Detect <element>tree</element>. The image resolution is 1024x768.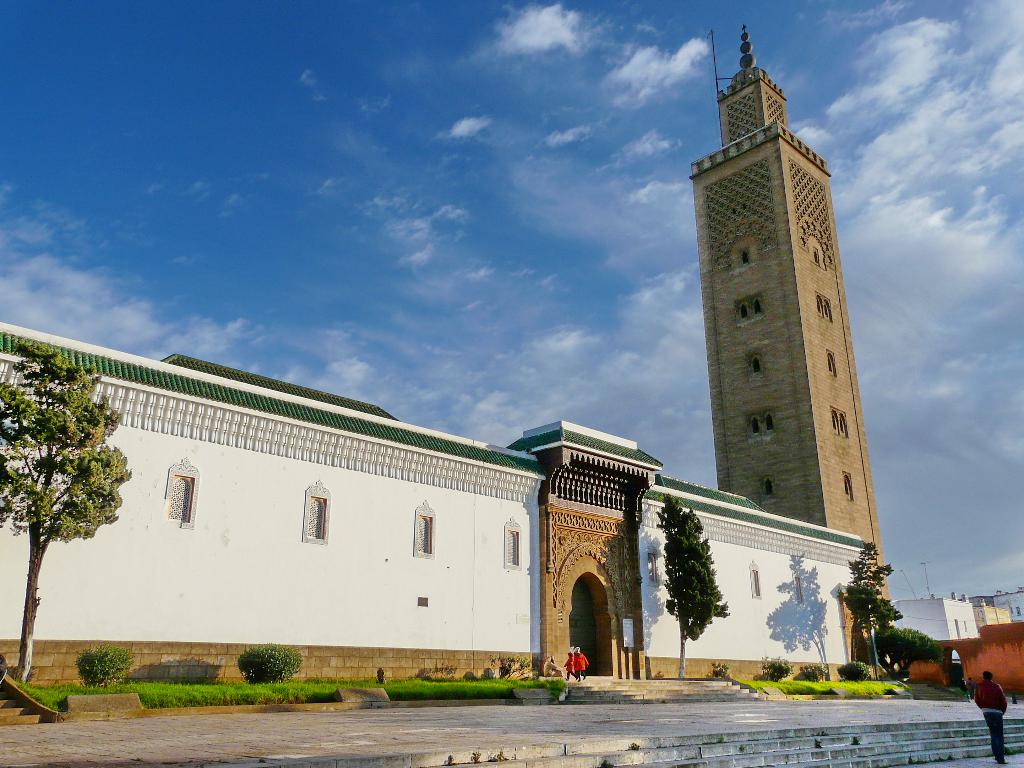
(0, 343, 130, 684).
